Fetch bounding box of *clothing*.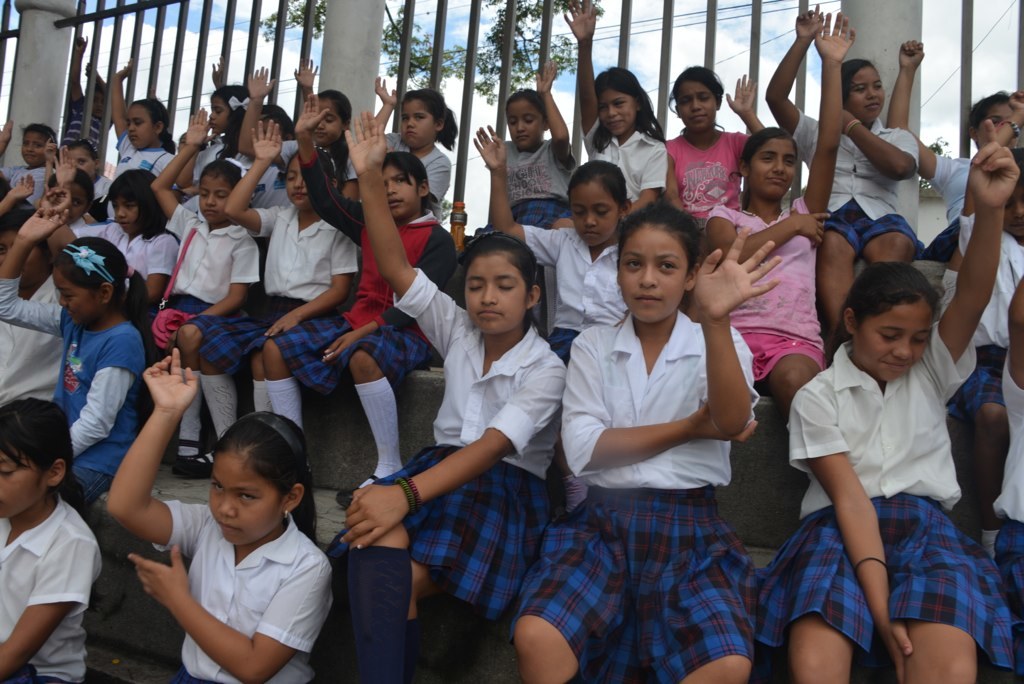
Bbox: bbox=(917, 146, 981, 255).
